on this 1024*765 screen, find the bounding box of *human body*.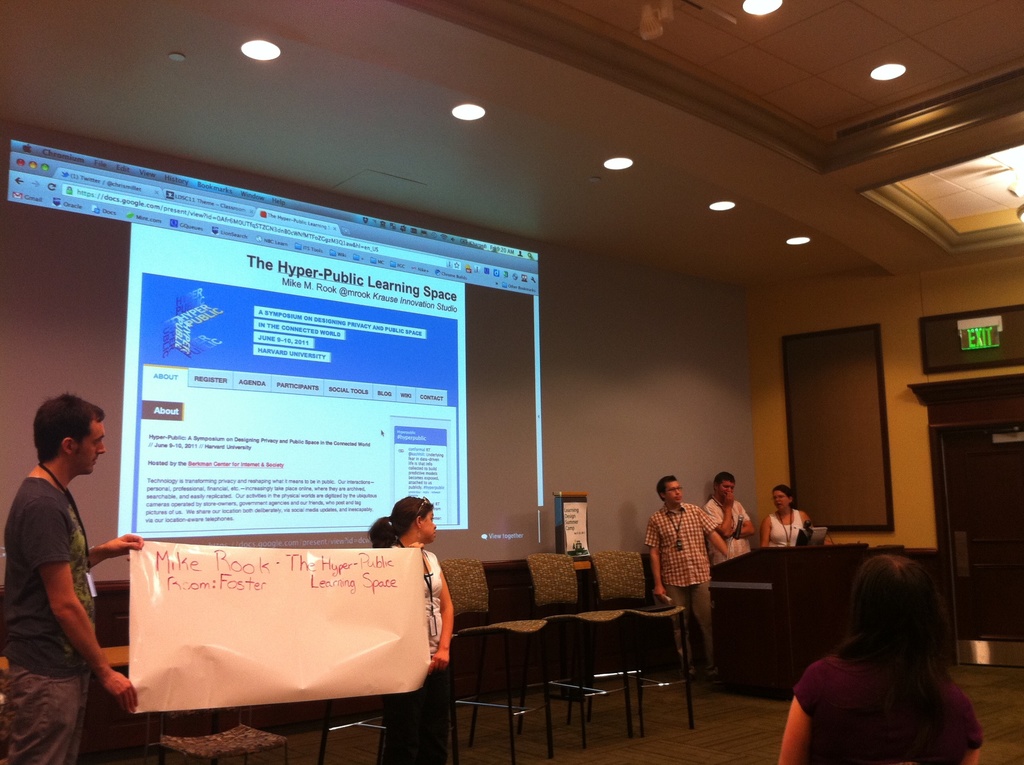
Bounding box: left=4, top=384, right=105, bottom=748.
